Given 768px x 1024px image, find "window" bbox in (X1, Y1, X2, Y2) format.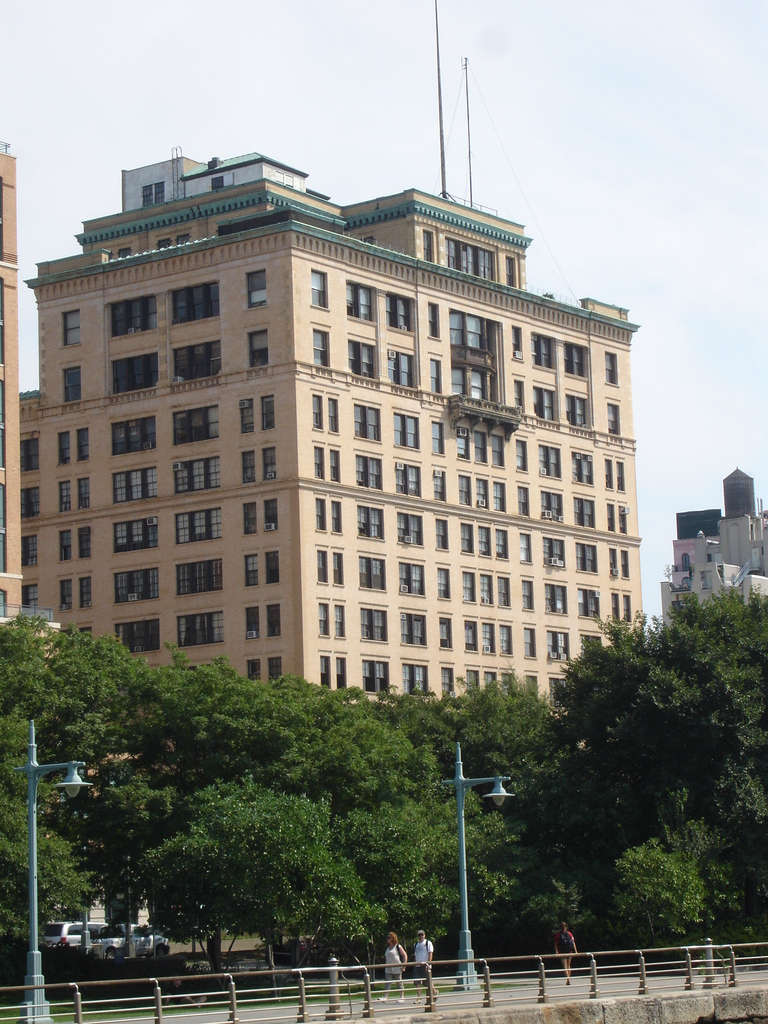
(419, 225, 435, 259).
